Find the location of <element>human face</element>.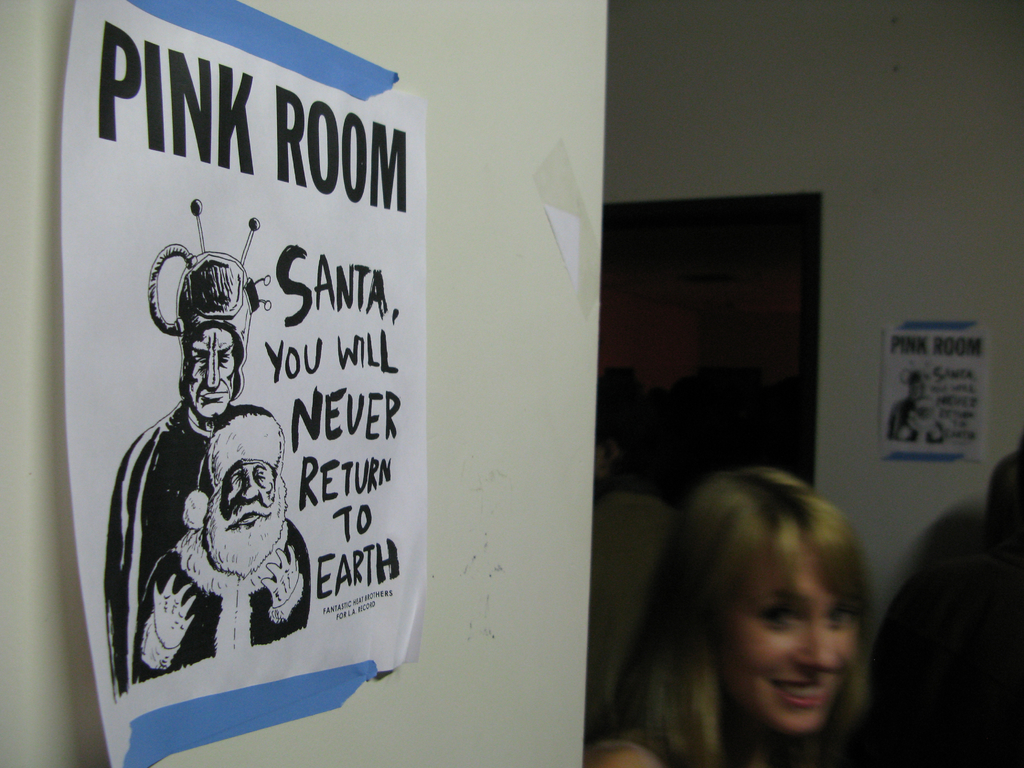
Location: detection(184, 327, 234, 422).
